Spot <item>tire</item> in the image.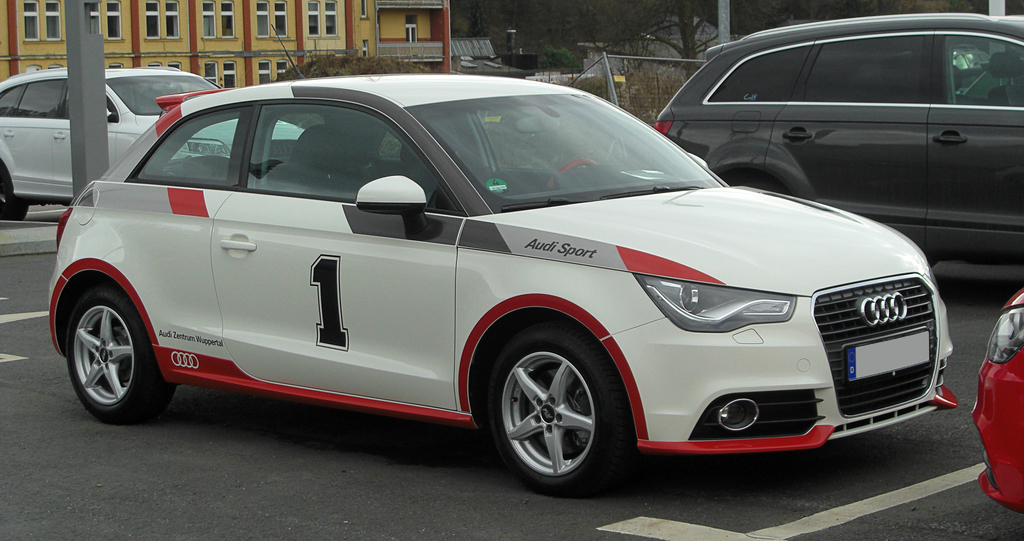
<item>tire</item> found at <bbox>0, 159, 30, 224</bbox>.
